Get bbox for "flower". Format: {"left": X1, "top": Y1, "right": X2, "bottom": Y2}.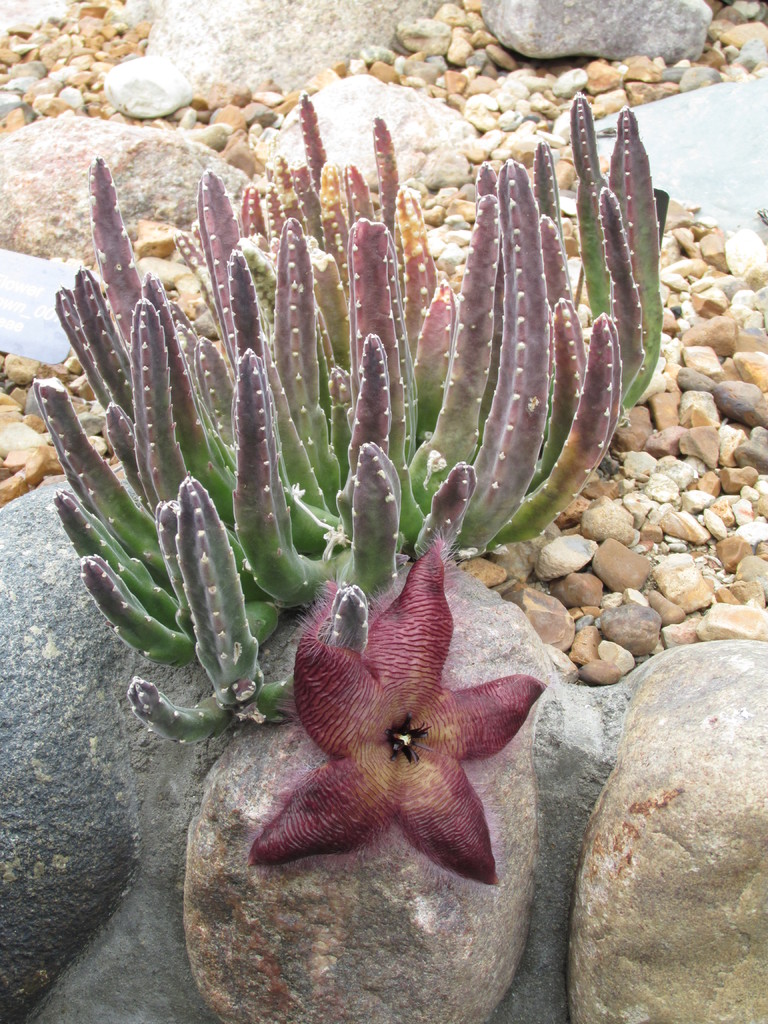
{"left": 259, "top": 529, "right": 562, "bottom": 877}.
